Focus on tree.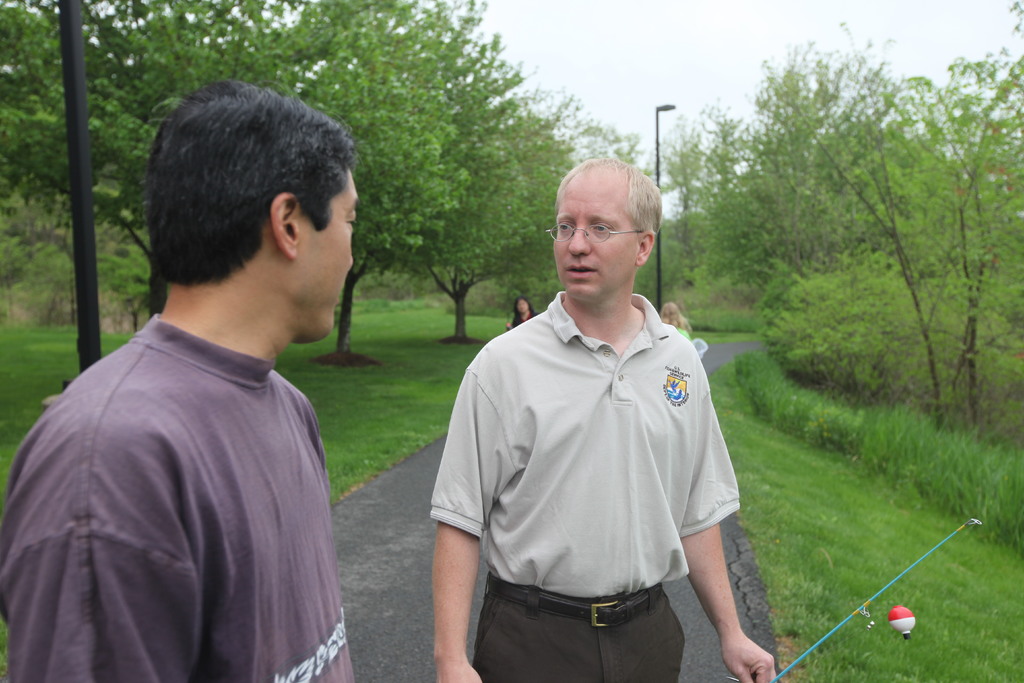
Focused at (916,0,1023,424).
